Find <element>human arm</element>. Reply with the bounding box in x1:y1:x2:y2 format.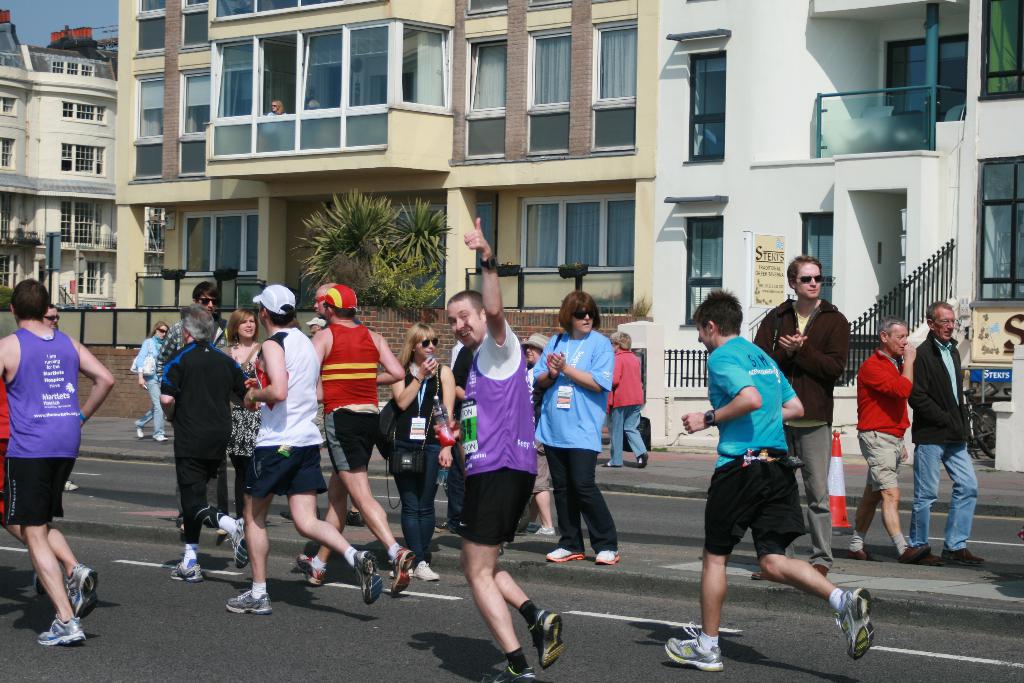
908:345:958:431.
